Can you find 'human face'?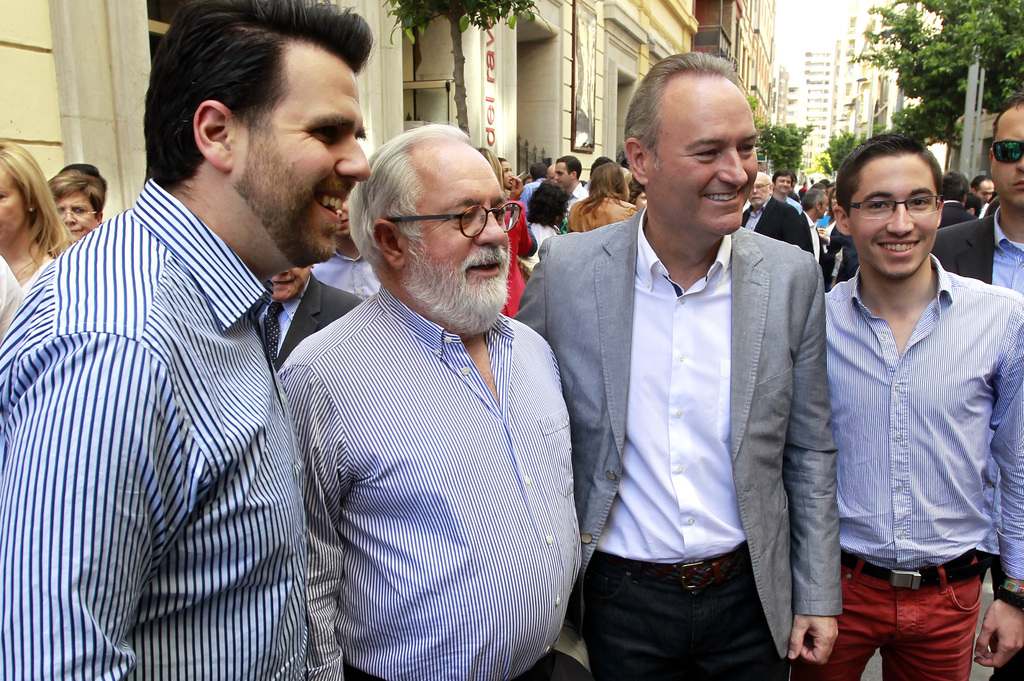
Yes, bounding box: Rect(748, 175, 770, 207).
